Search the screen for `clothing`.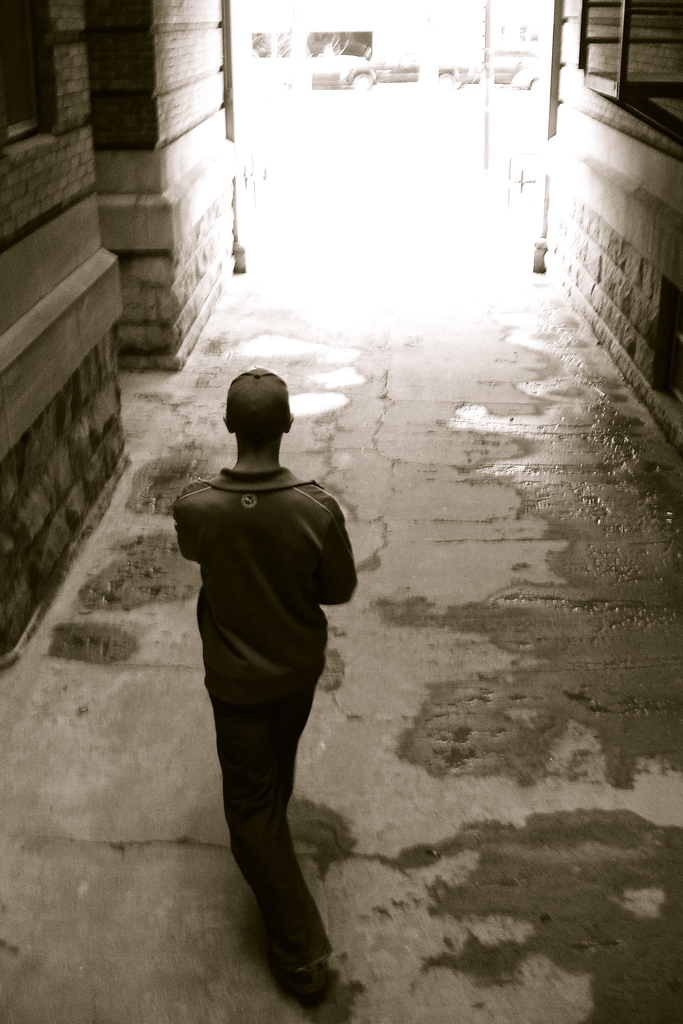
Found at <box>169,461,360,972</box>.
